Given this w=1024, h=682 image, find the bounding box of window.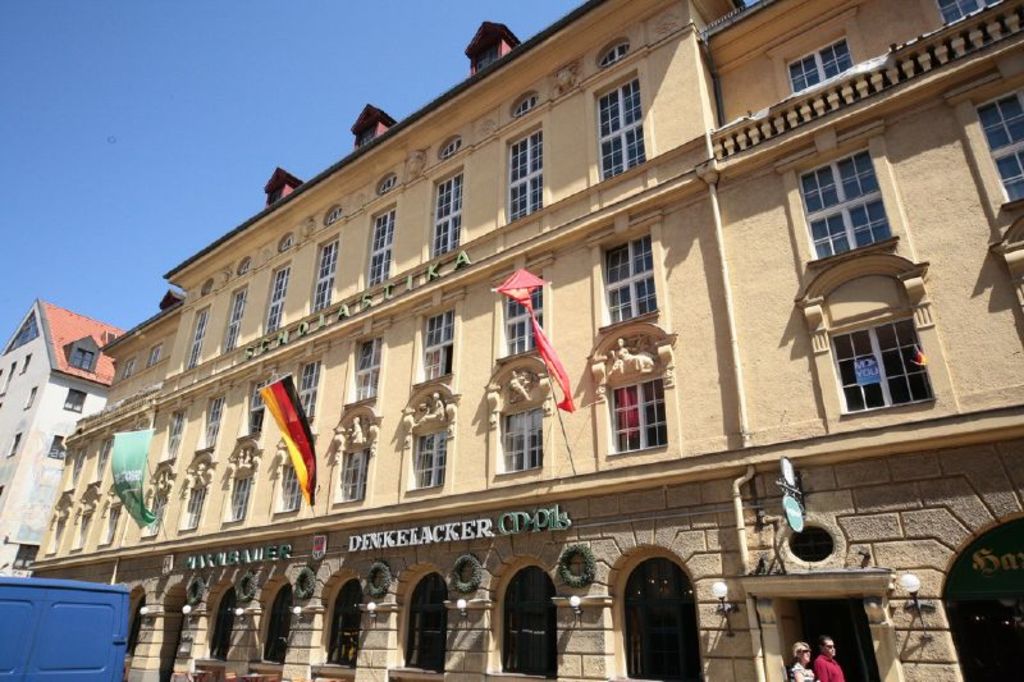
296,358,319,422.
